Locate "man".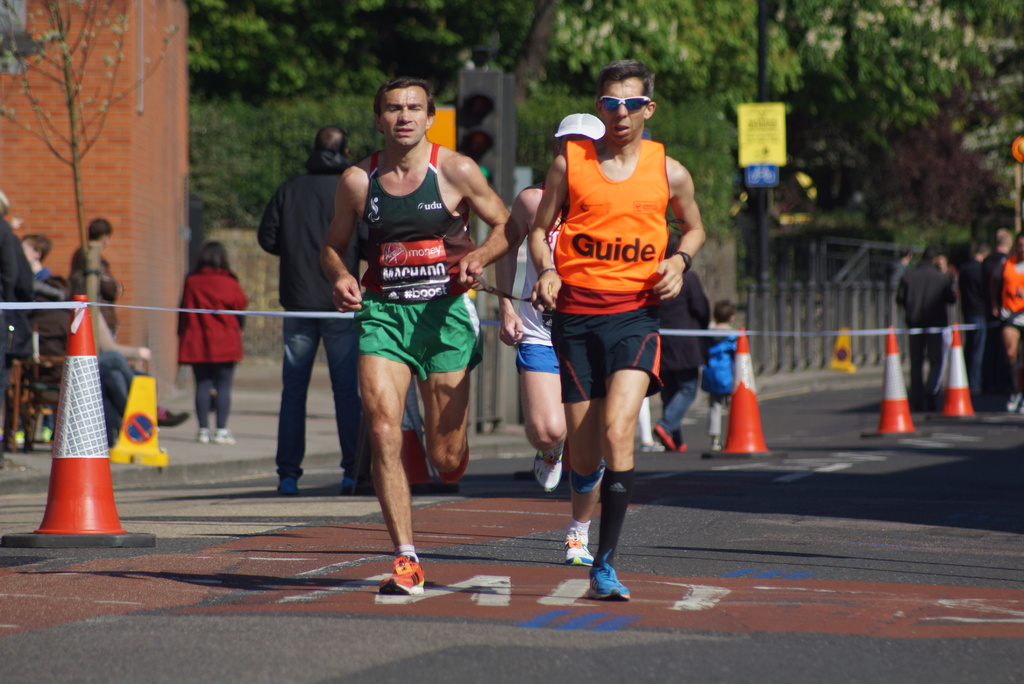
Bounding box: select_region(296, 79, 502, 558).
